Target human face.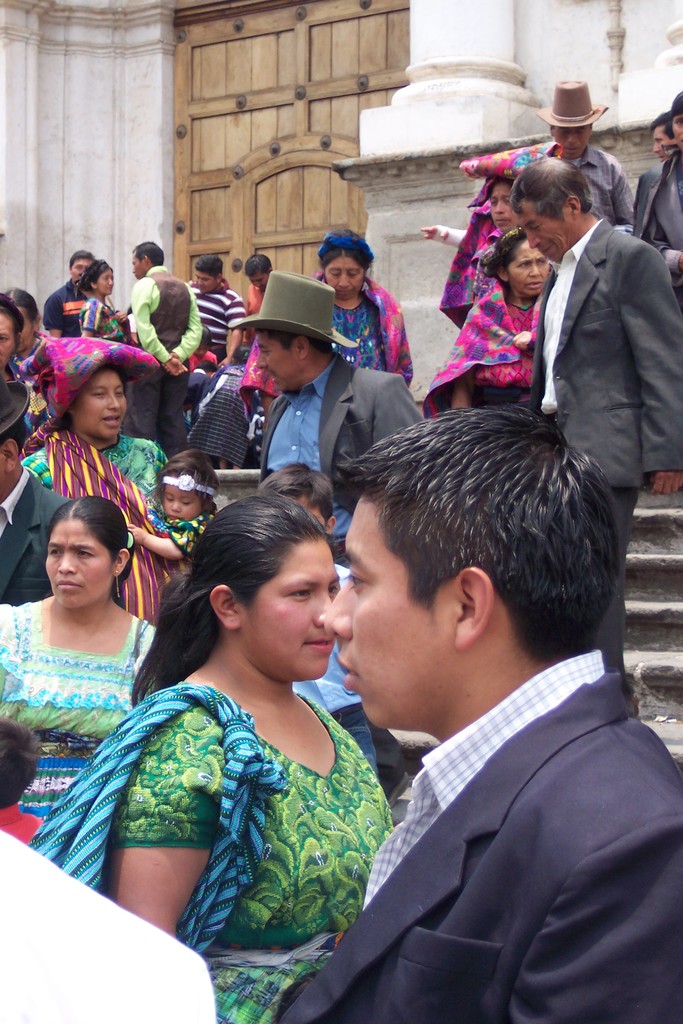
Target region: <box>555,125,589,158</box>.
